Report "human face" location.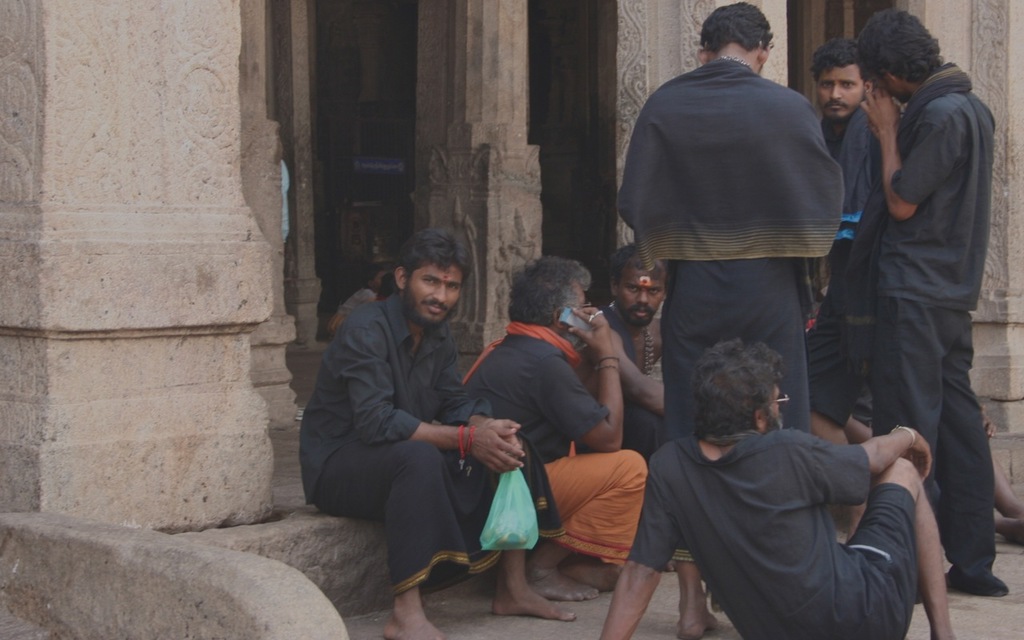
Report: Rect(766, 383, 780, 434).
